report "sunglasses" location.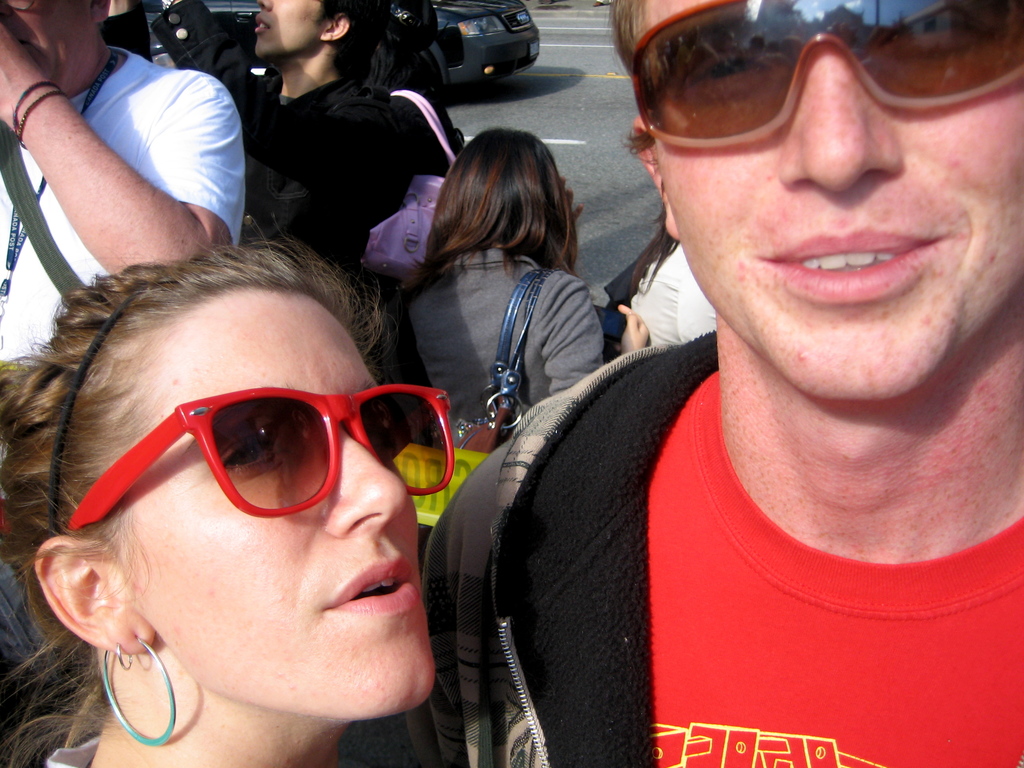
Report: [left=634, top=0, right=1023, bottom=150].
